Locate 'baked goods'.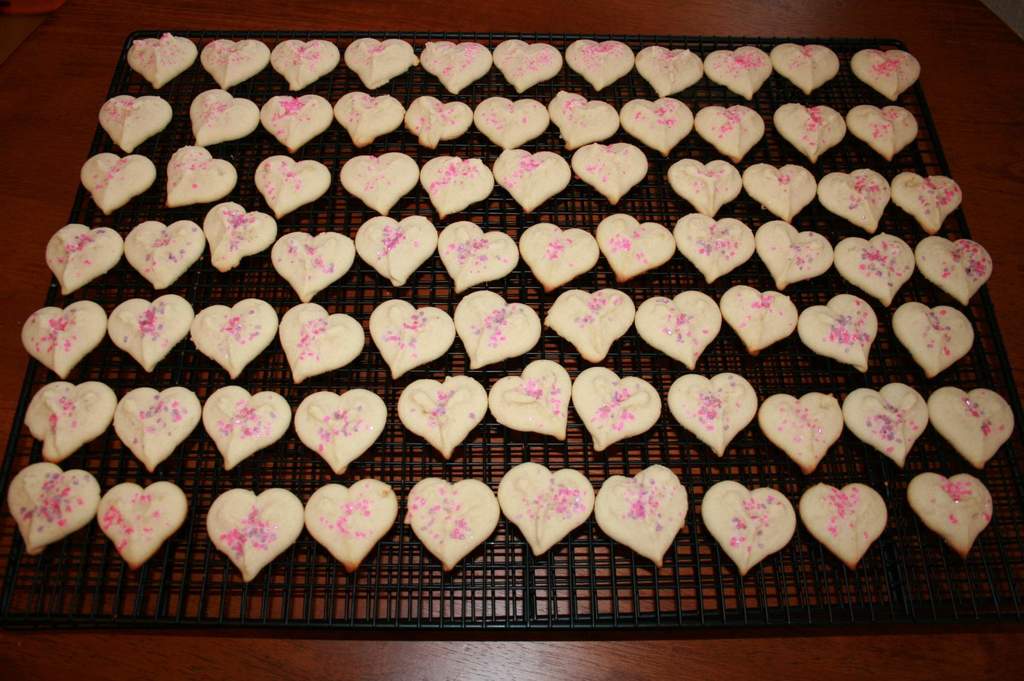
Bounding box: select_region(106, 298, 195, 372).
